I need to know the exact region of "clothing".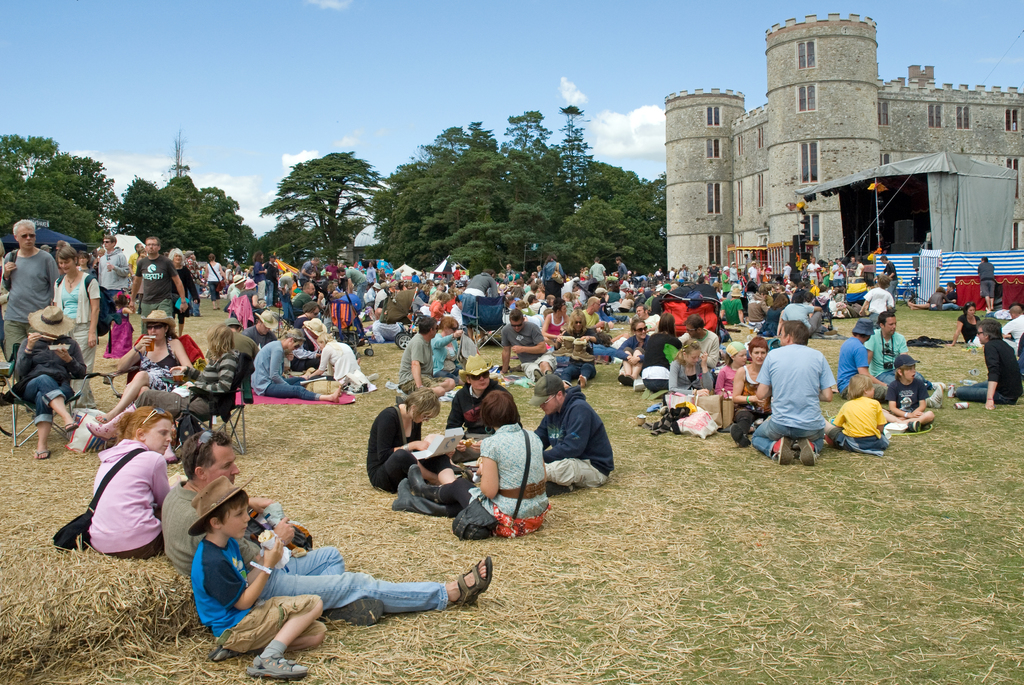
Region: 616/335/655/366.
